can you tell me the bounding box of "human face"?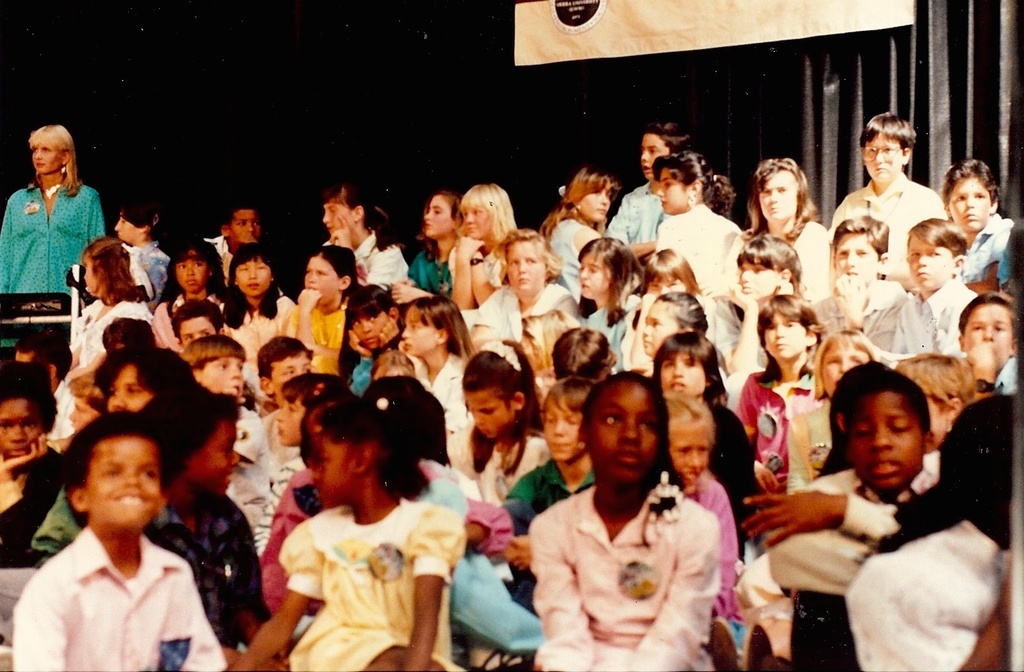
{"x1": 672, "y1": 426, "x2": 707, "y2": 494}.
